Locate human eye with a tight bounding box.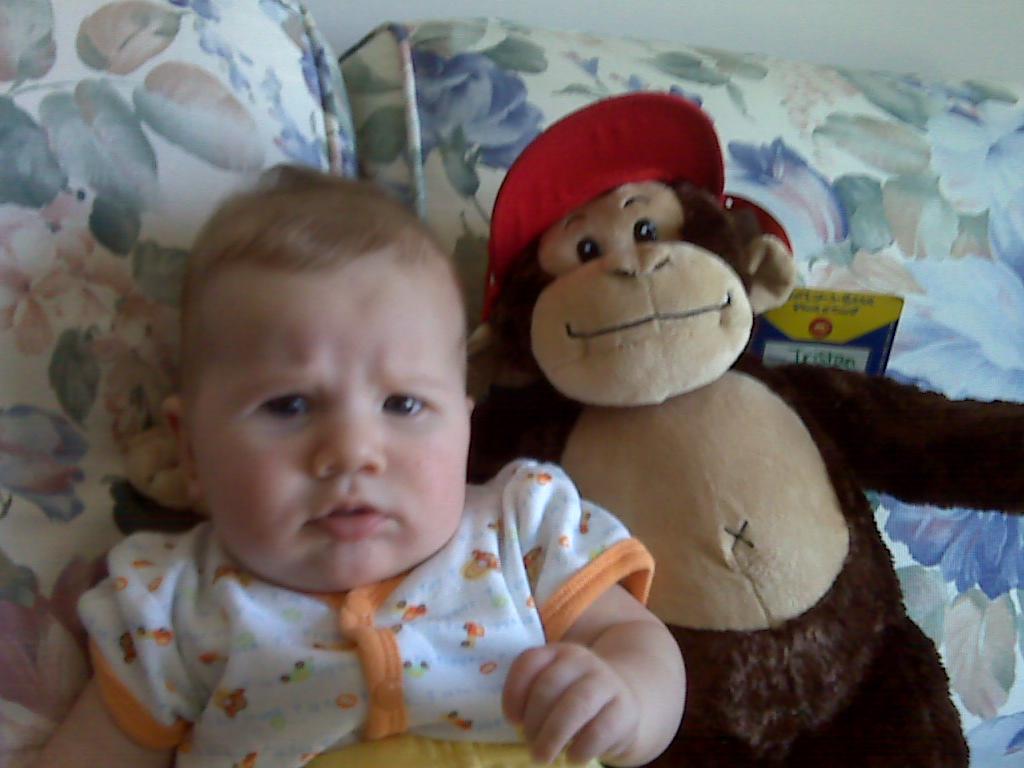
{"x1": 249, "y1": 388, "x2": 319, "y2": 423}.
